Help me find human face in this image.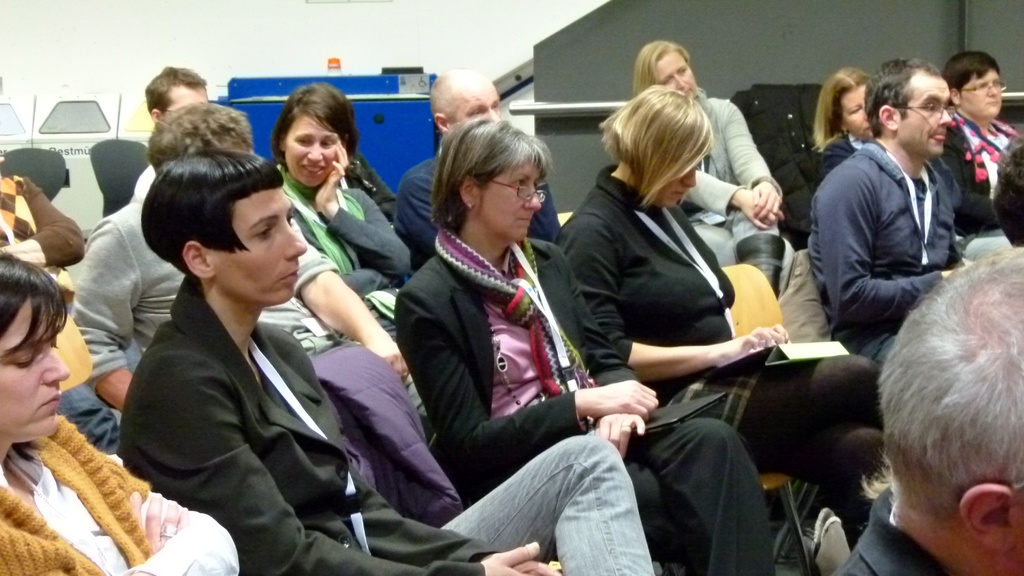
Found it: <box>900,73,956,163</box>.
